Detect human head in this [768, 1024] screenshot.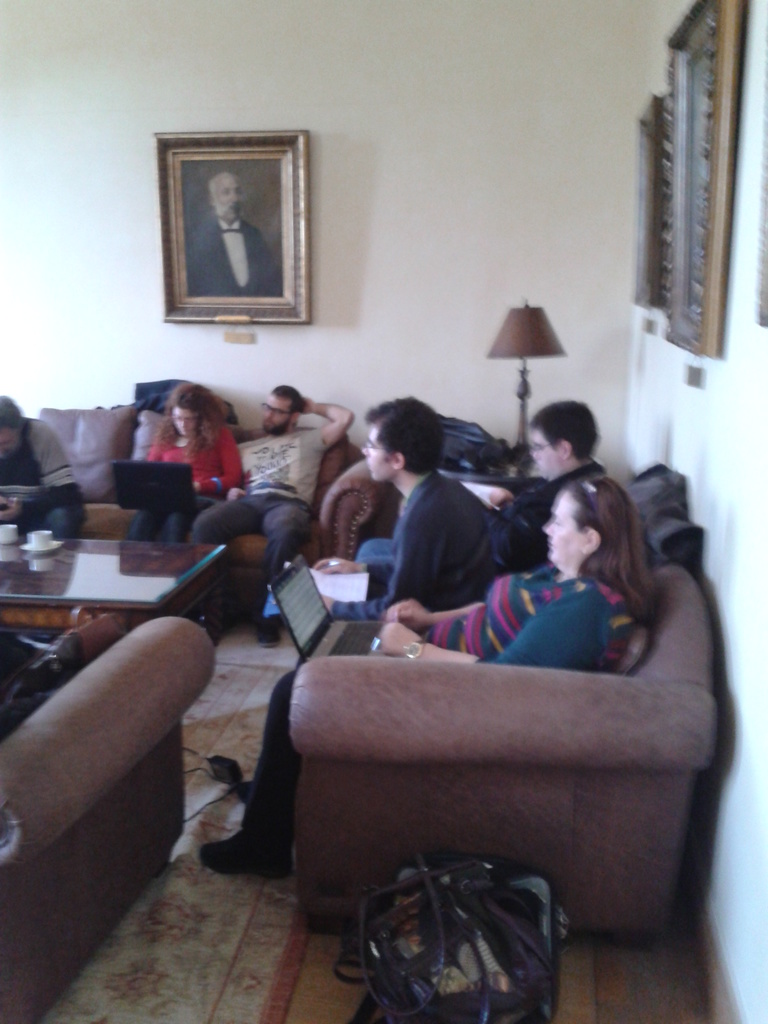
Detection: 257/378/303/440.
